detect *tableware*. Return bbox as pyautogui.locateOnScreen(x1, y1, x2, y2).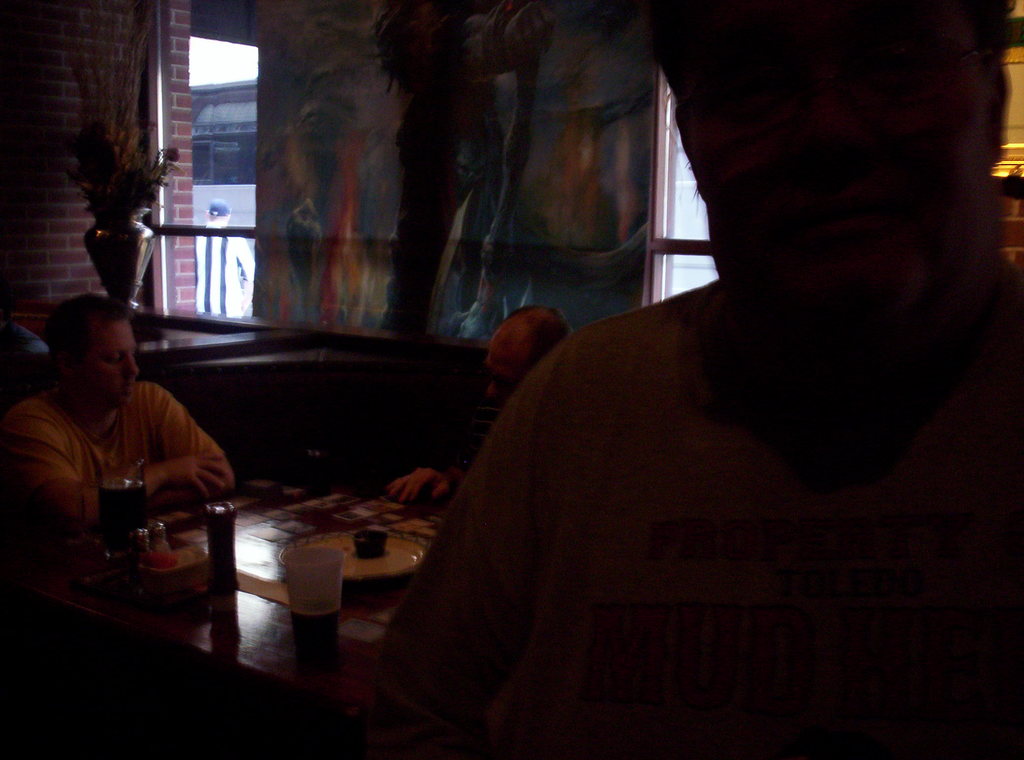
pyautogui.locateOnScreen(131, 542, 215, 576).
